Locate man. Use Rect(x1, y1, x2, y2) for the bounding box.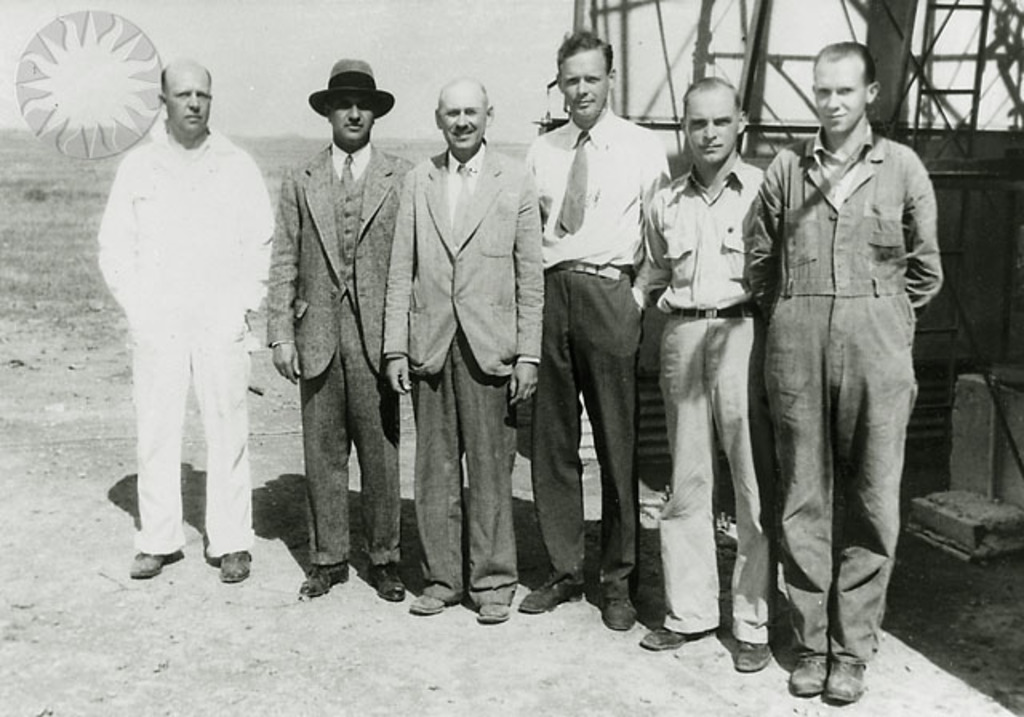
Rect(259, 54, 418, 615).
